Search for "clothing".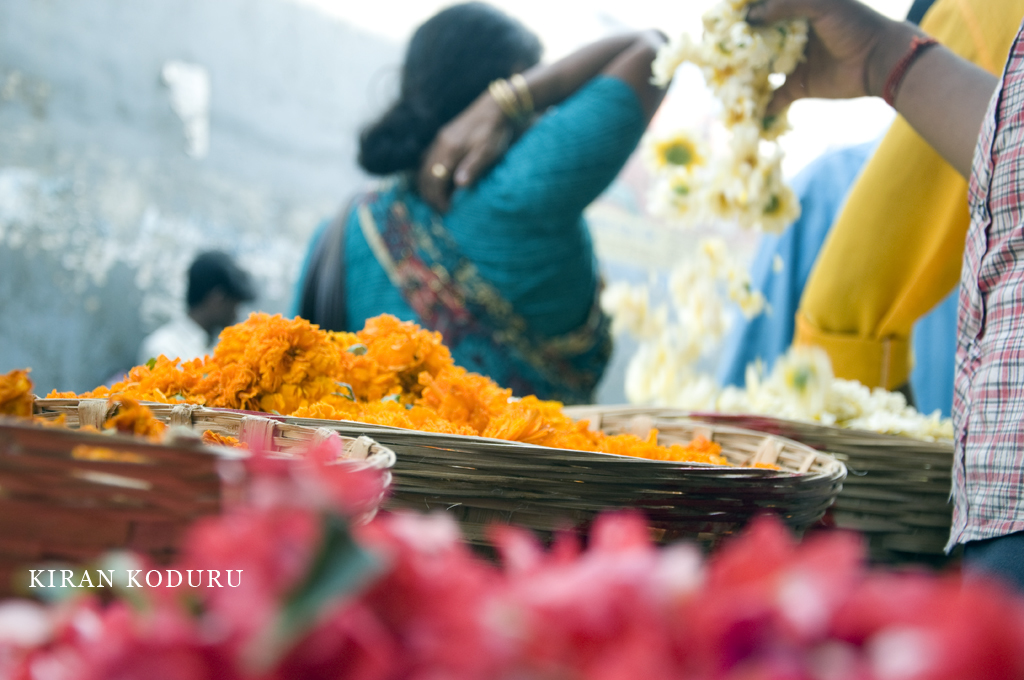
Found at (795,0,1023,389).
